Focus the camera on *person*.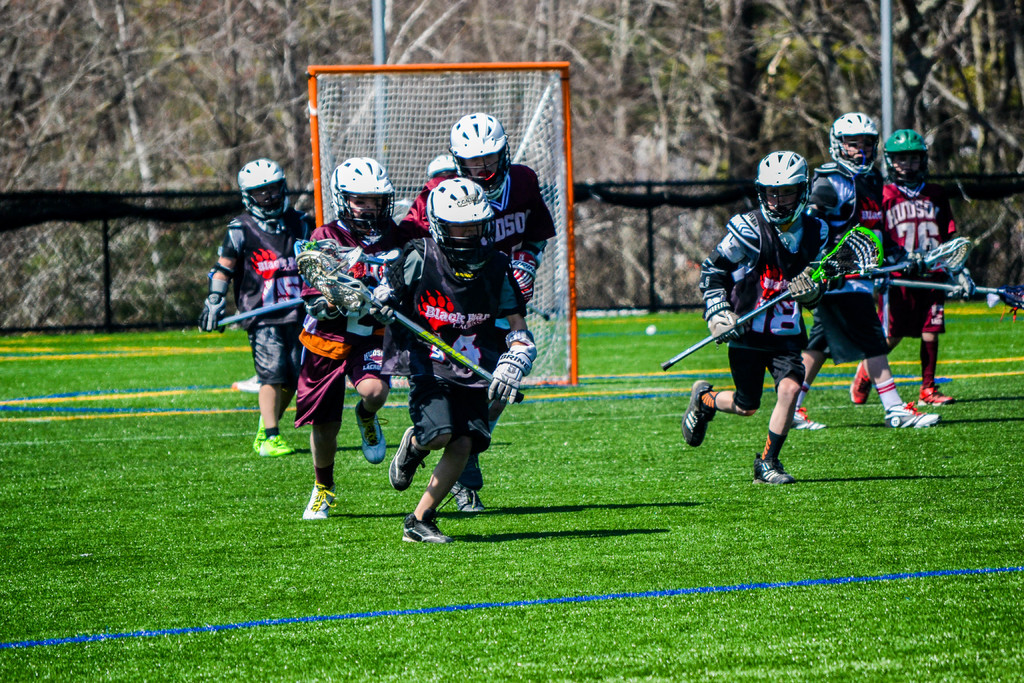
Focus region: x1=849, y1=126, x2=974, y2=404.
